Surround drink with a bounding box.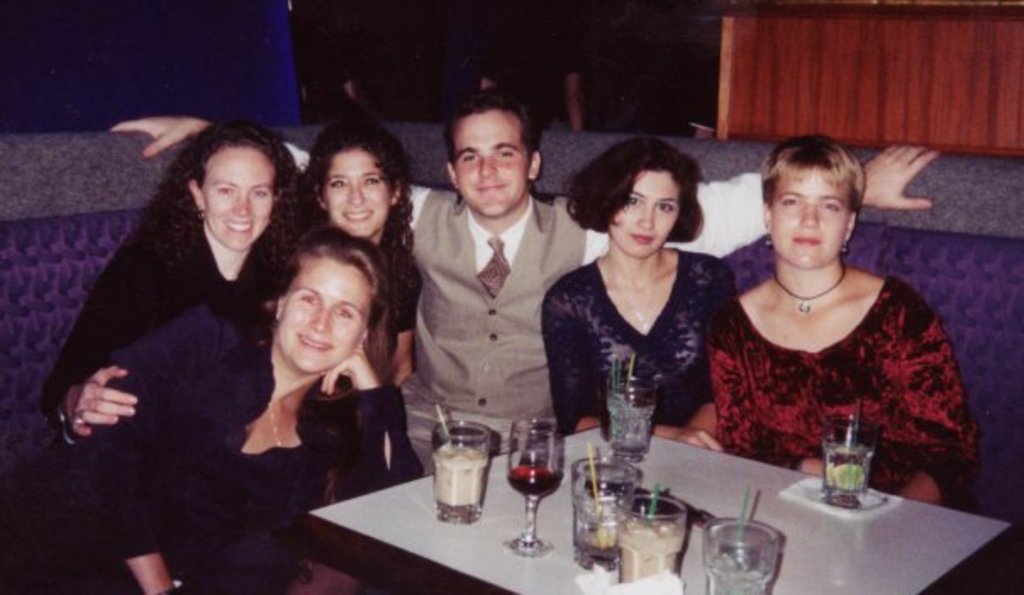
box=[573, 493, 629, 556].
